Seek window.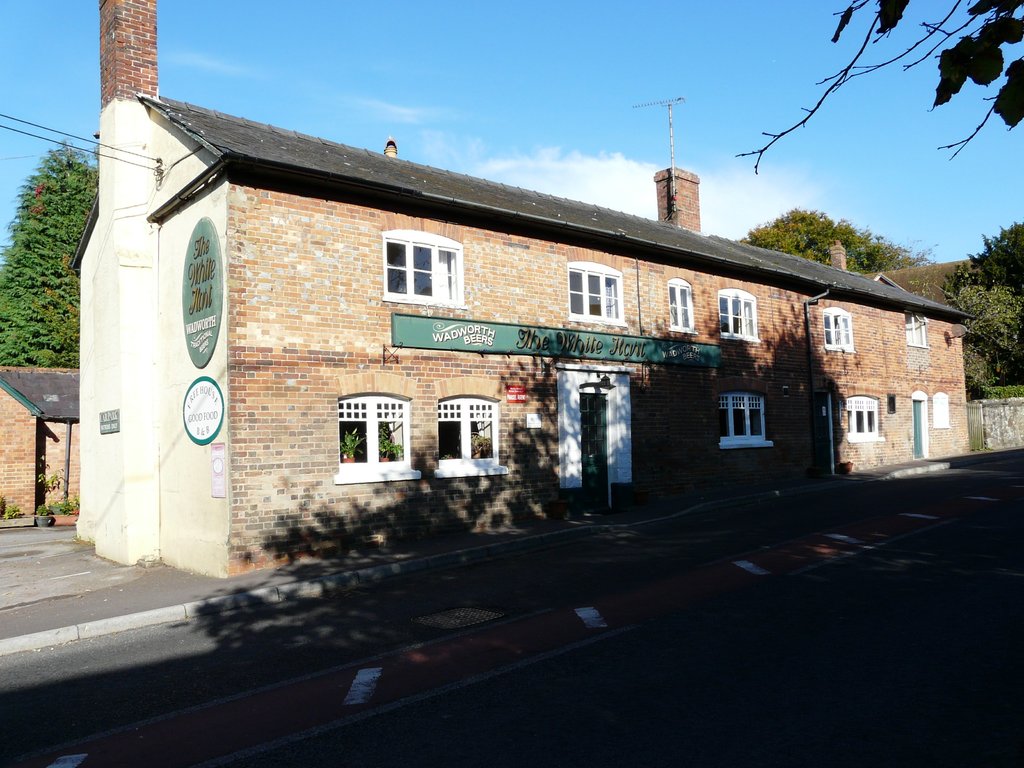
844:394:885:443.
